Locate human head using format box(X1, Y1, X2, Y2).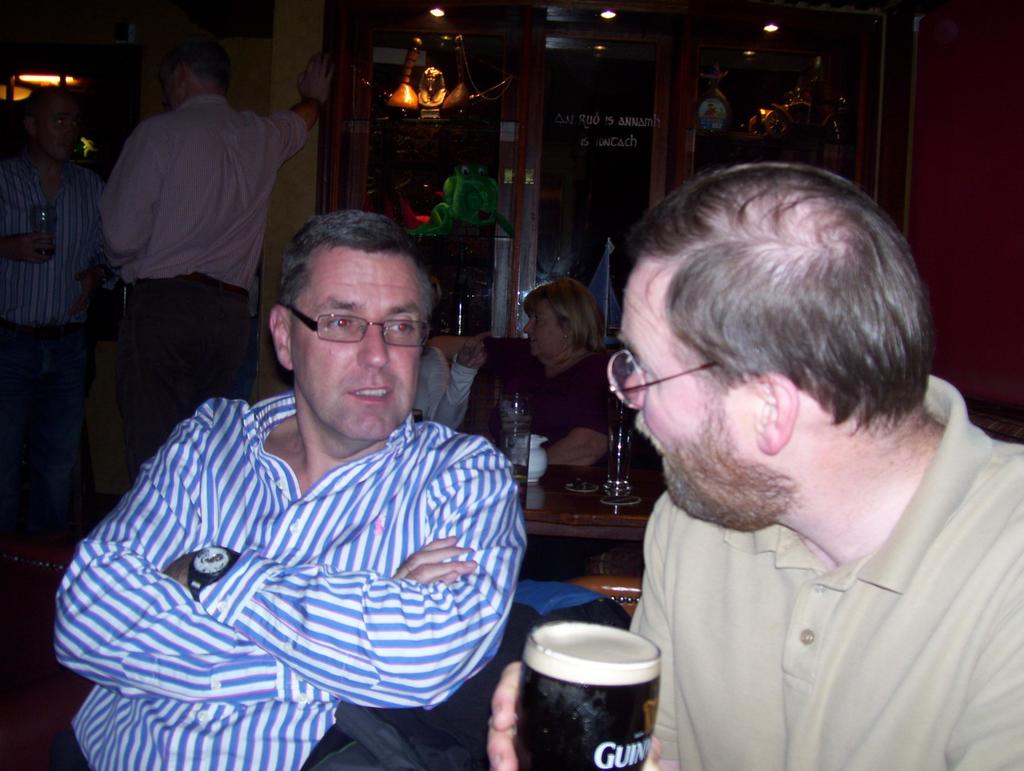
box(521, 278, 596, 355).
